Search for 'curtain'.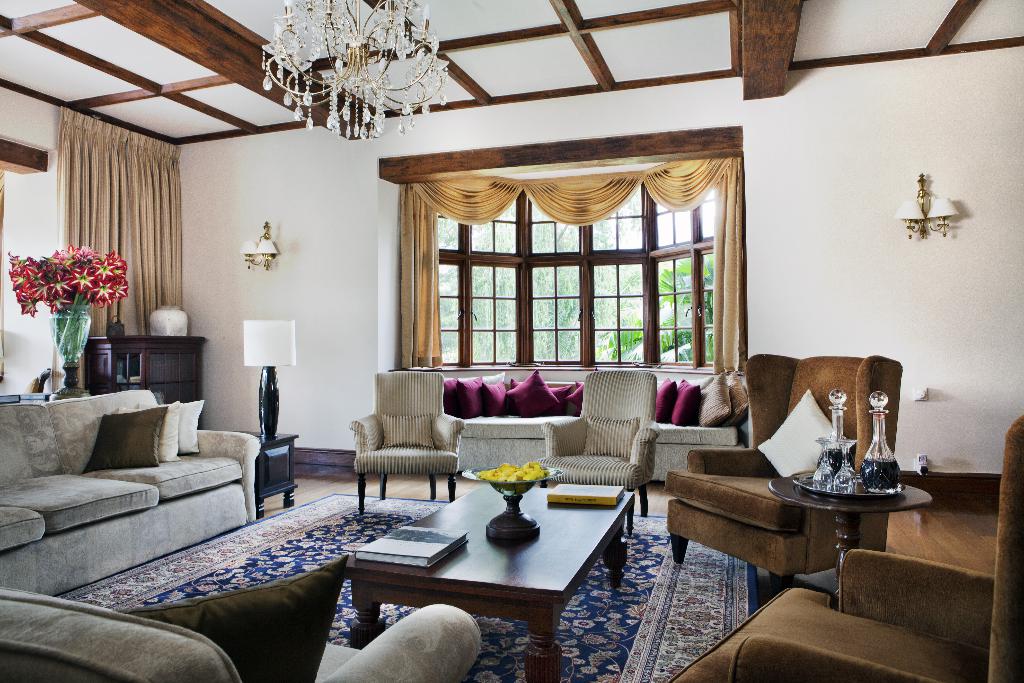
Found at (398, 159, 740, 372).
